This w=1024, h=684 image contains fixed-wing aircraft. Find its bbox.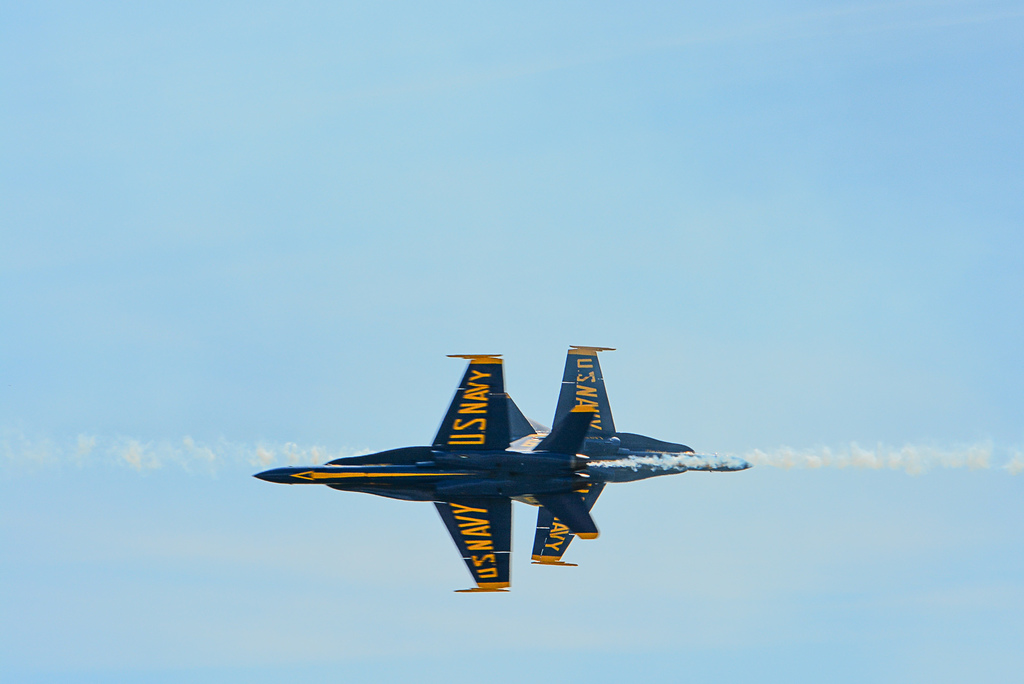
bbox=(246, 350, 749, 592).
